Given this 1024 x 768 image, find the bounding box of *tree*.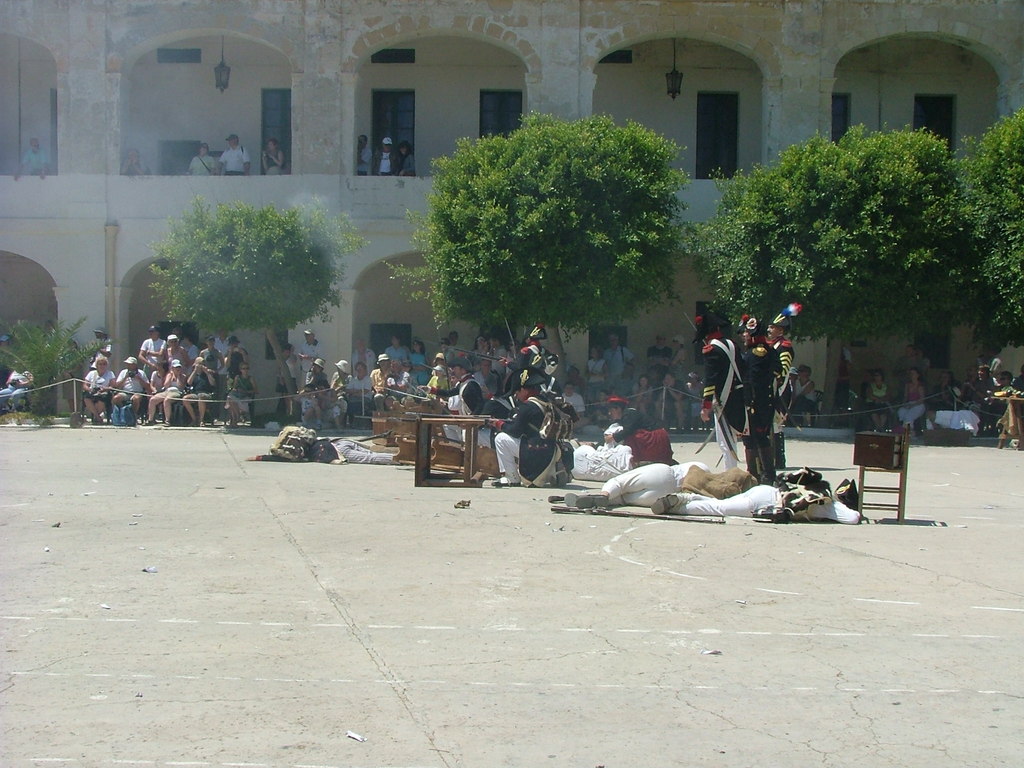
388 106 683 427.
